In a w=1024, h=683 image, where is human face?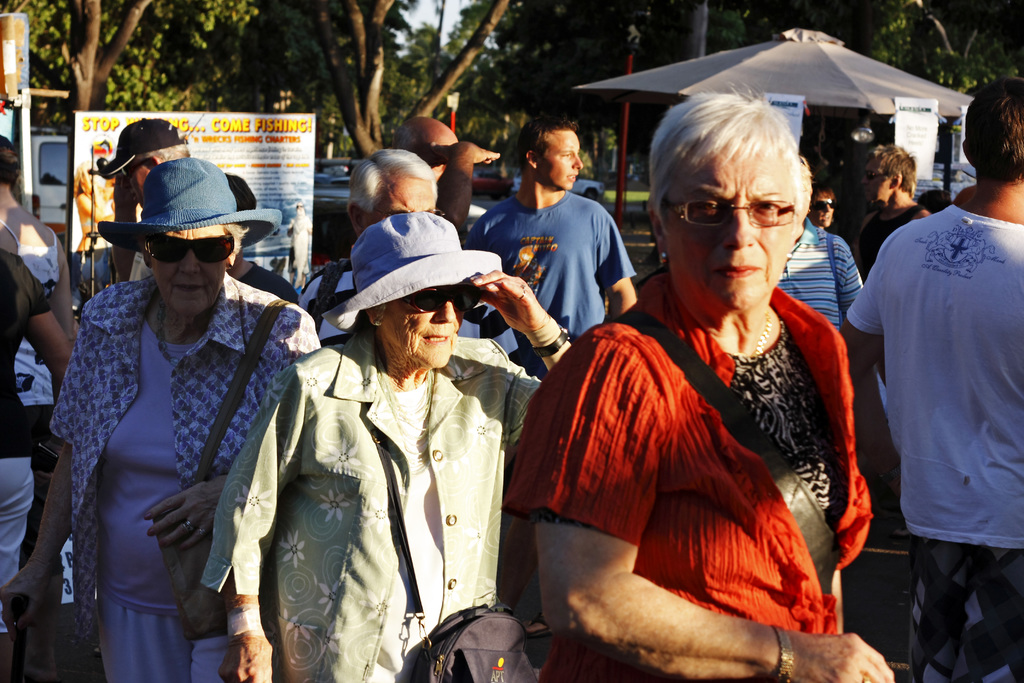
select_region(380, 289, 463, 370).
